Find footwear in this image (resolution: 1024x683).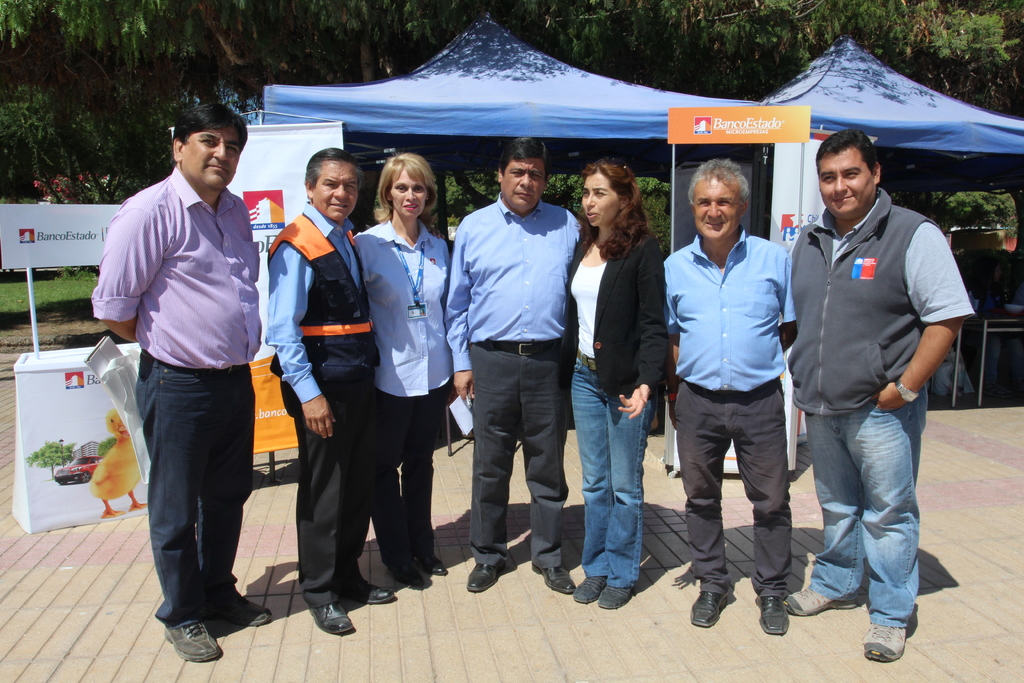
select_region(862, 614, 907, 659).
